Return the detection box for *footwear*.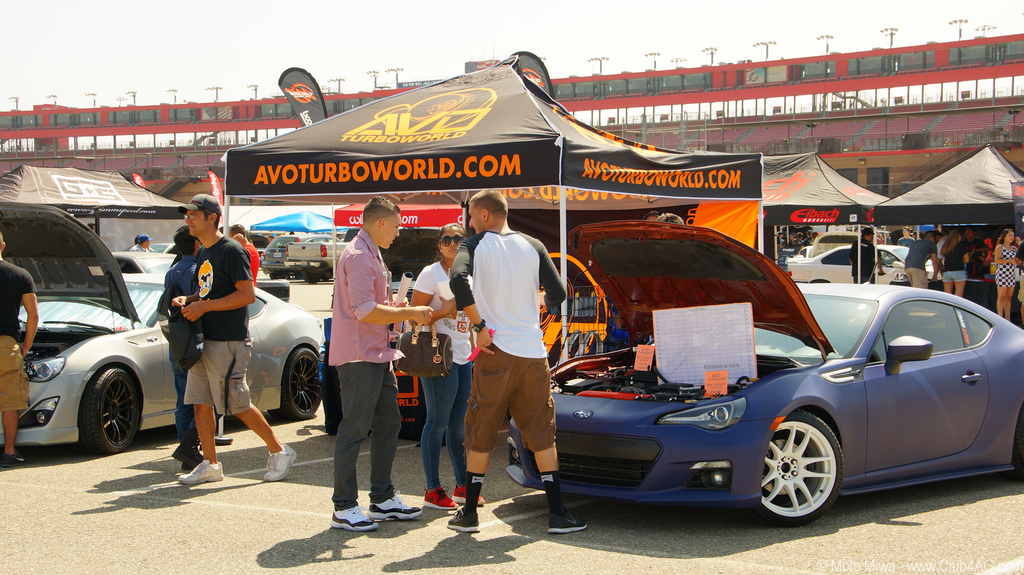
select_region(172, 443, 196, 468).
